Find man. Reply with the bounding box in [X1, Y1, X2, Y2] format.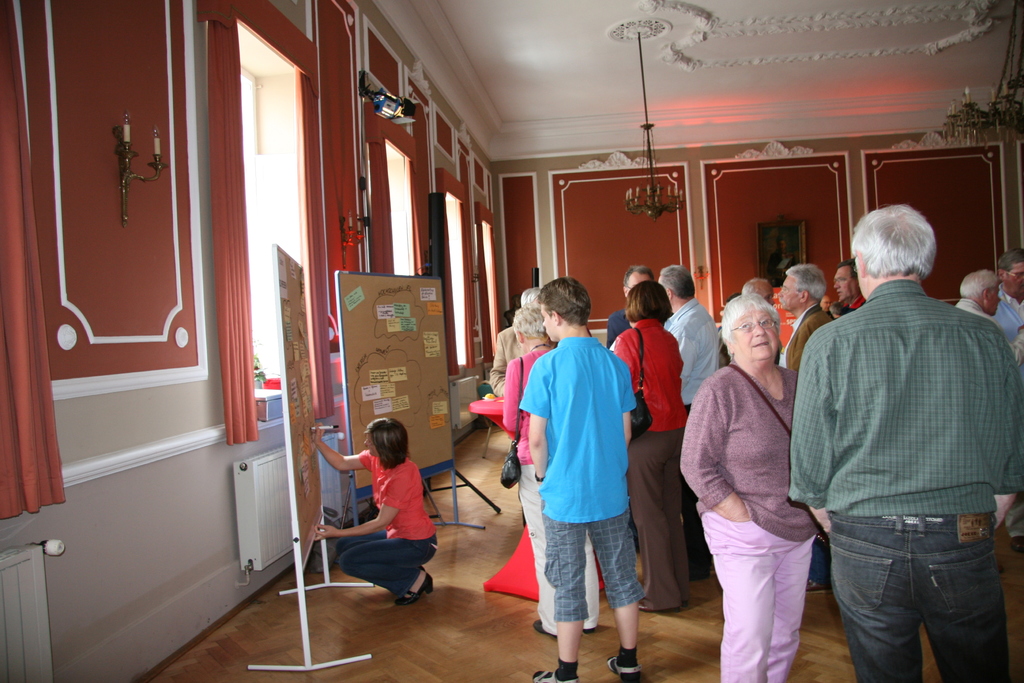
[778, 264, 844, 393].
